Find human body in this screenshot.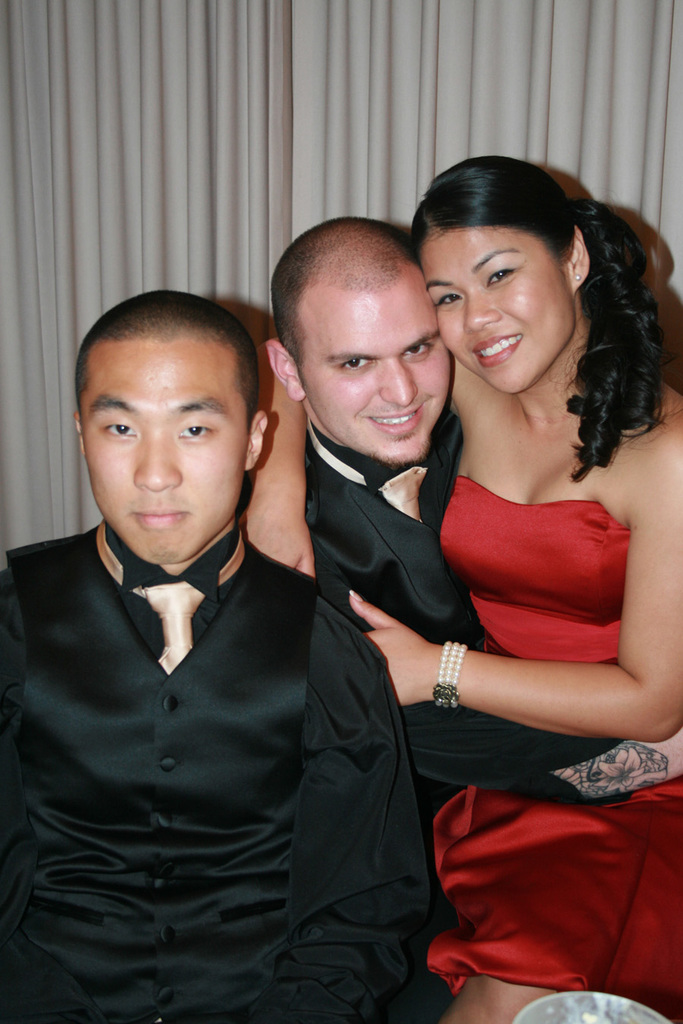
The bounding box for human body is 4,536,491,1023.
